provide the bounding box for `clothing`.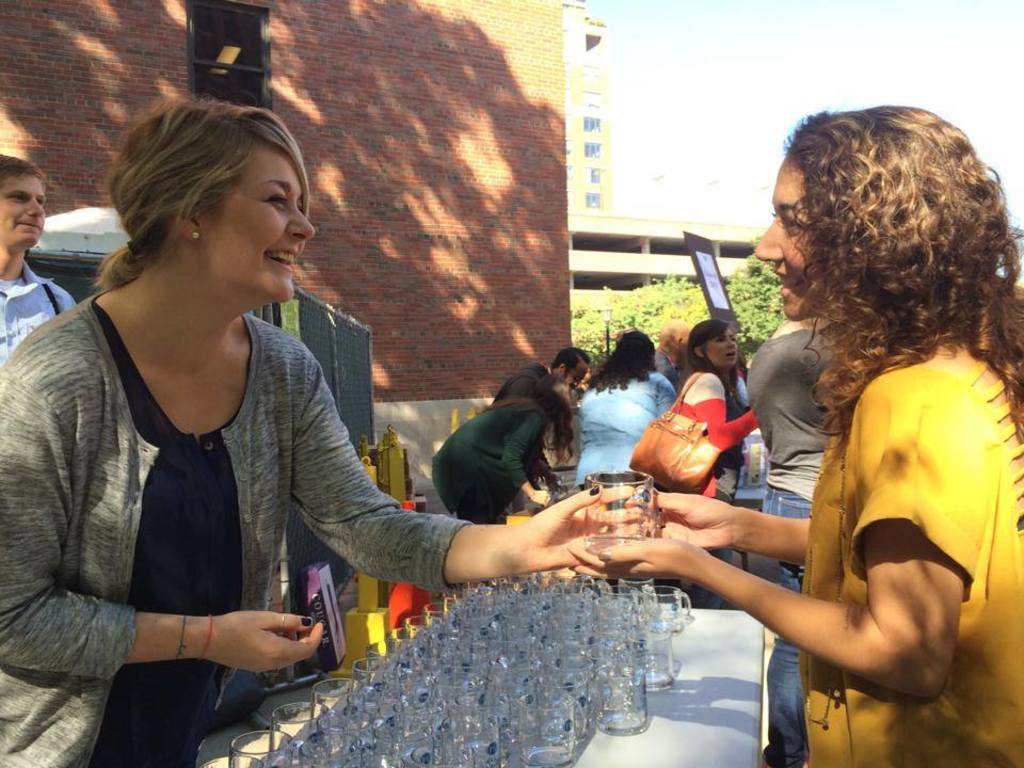
Rect(578, 368, 677, 492).
